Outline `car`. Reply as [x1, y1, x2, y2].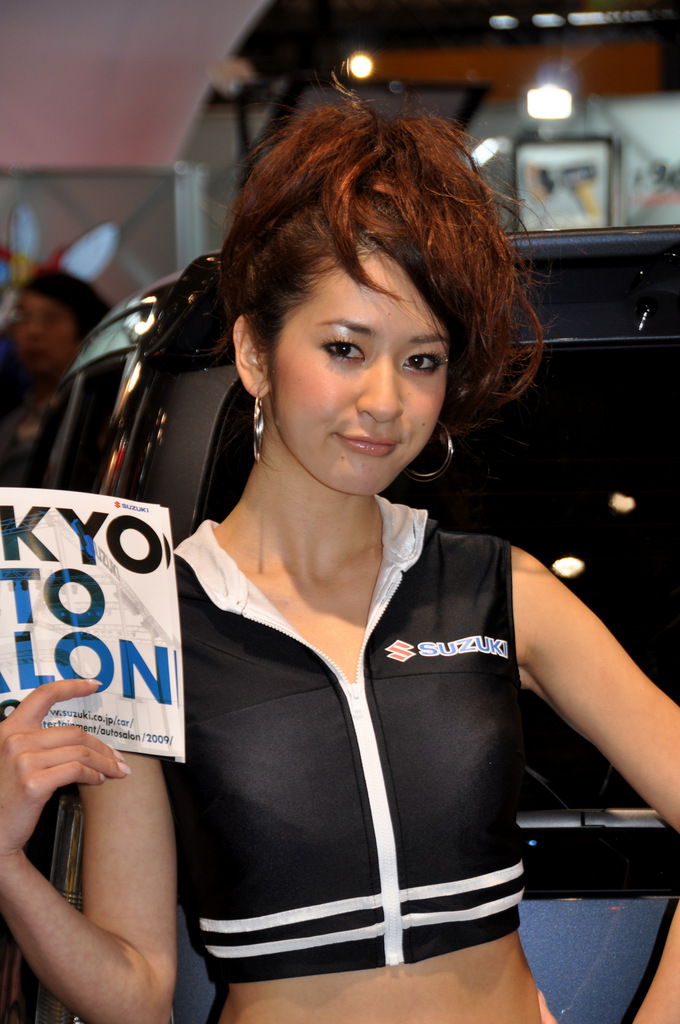
[0, 221, 679, 1023].
